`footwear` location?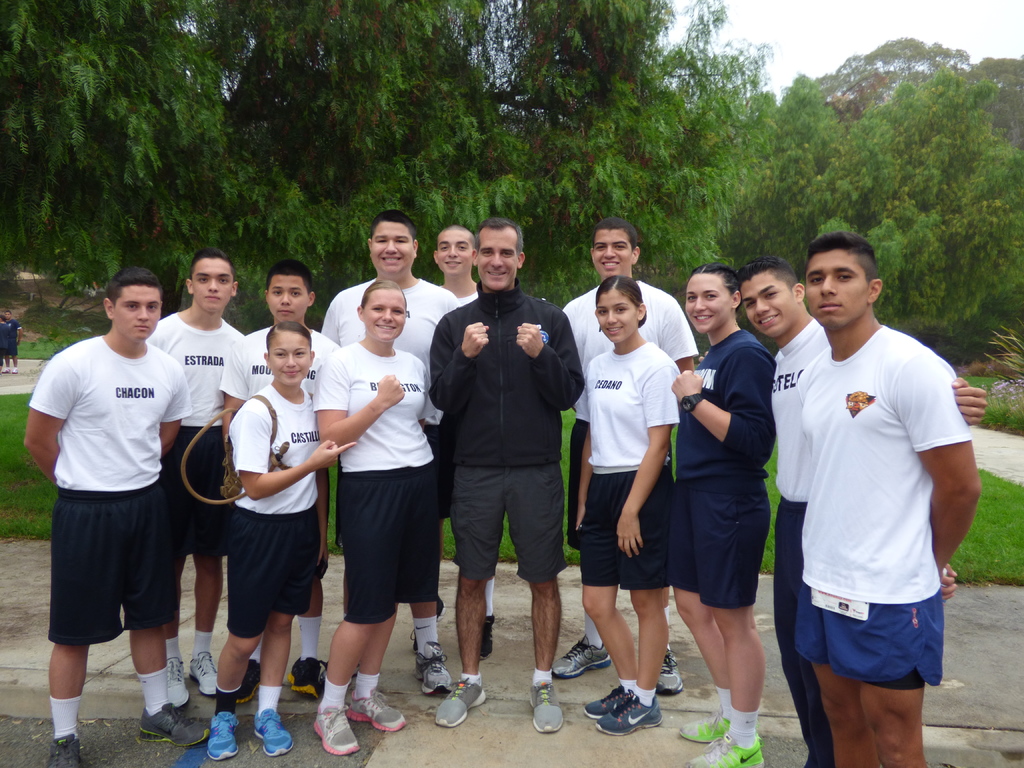
x1=188 y1=653 x2=220 y2=699
